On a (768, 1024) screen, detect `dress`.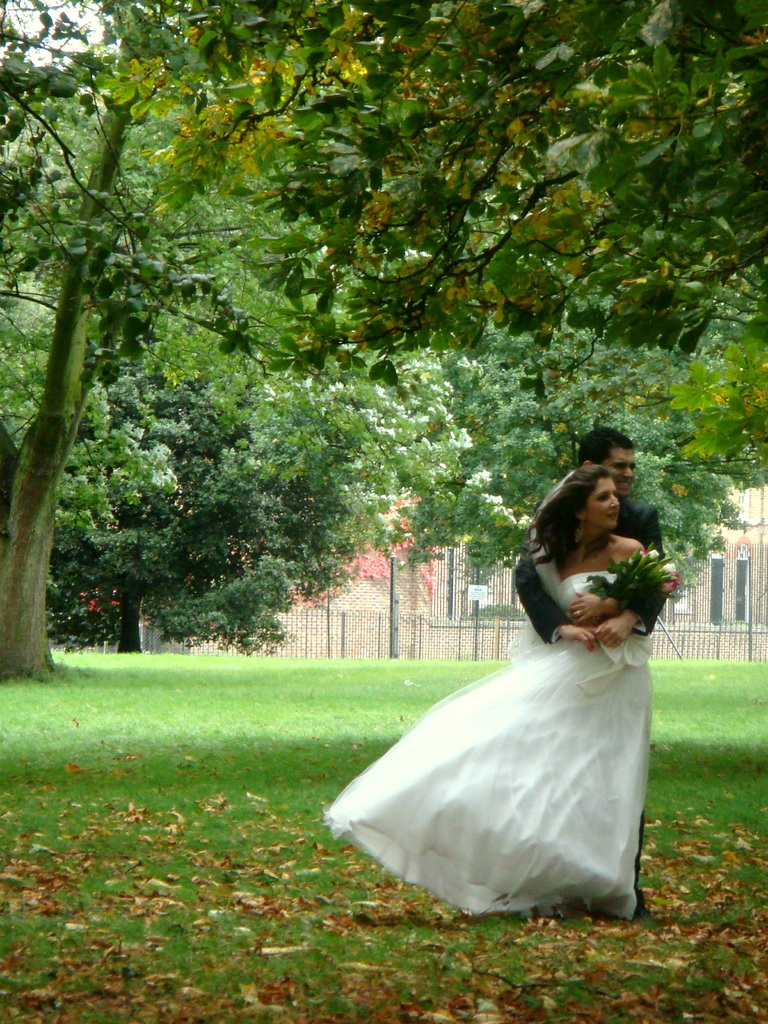
[311,525,667,921].
